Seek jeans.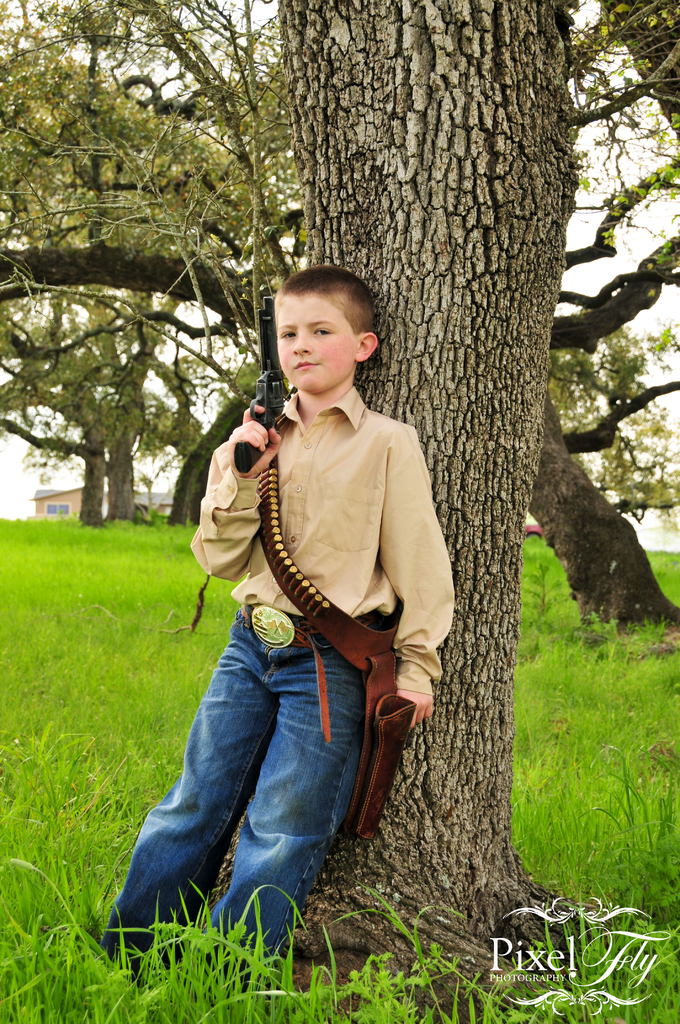
[left=126, top=643, right=375, bottom=936].
